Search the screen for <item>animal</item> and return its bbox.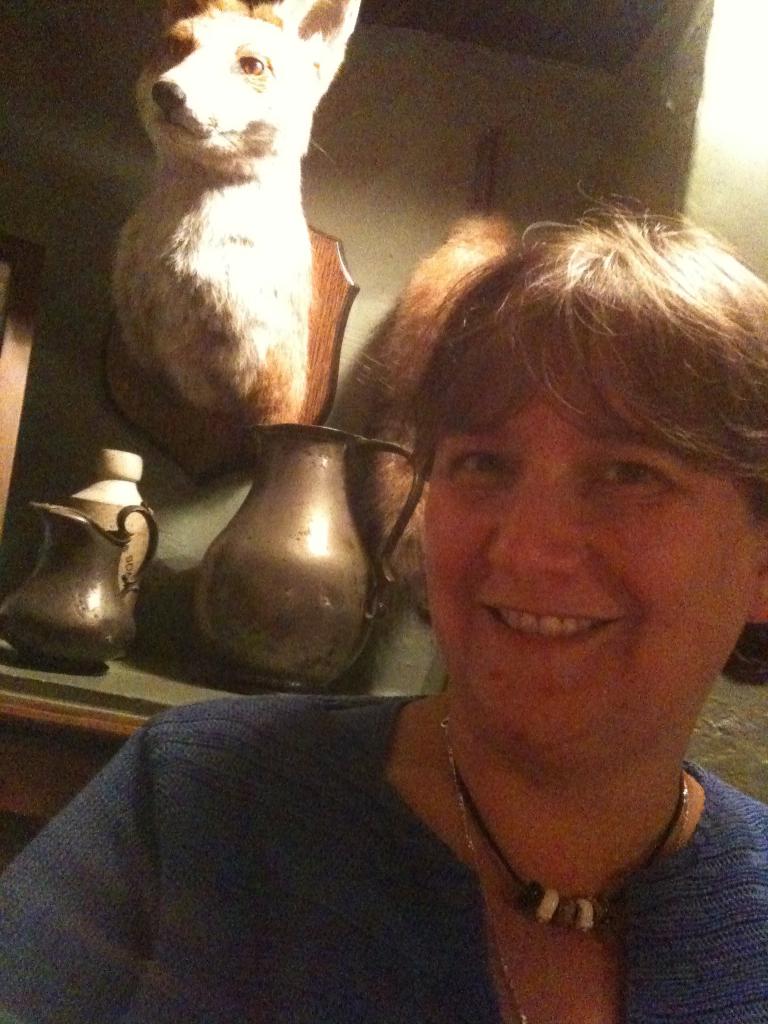
Found: (left=111, top=3, right=361, bottom=415).
